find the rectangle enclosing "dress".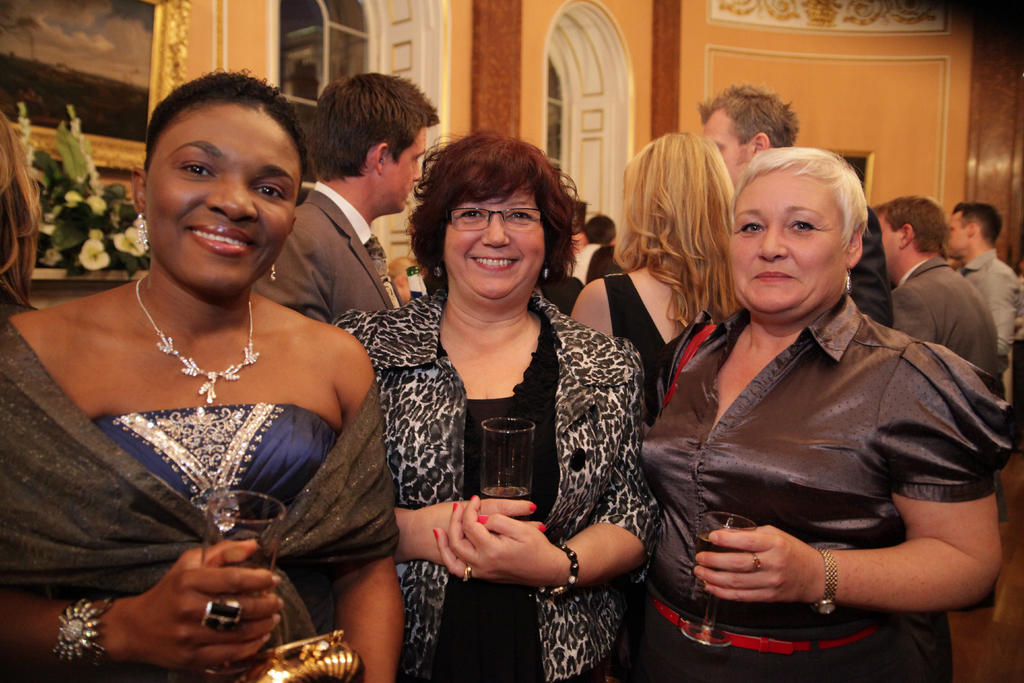
Rect(0, 318, 393, 682).
